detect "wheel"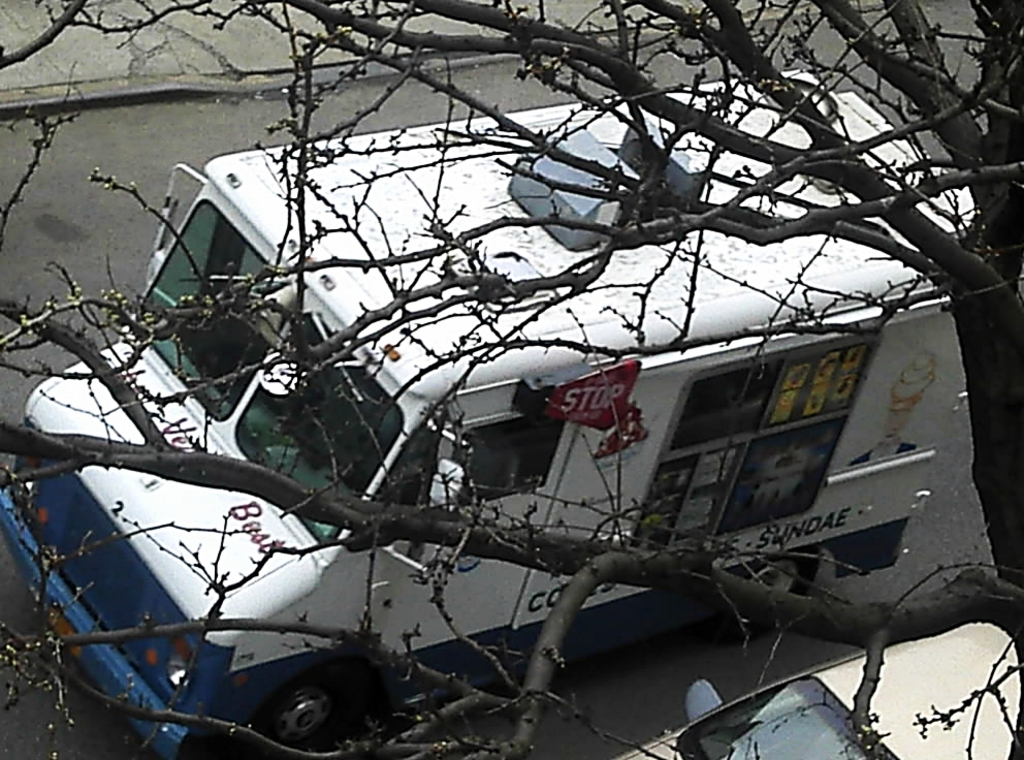
717 556 806 644
